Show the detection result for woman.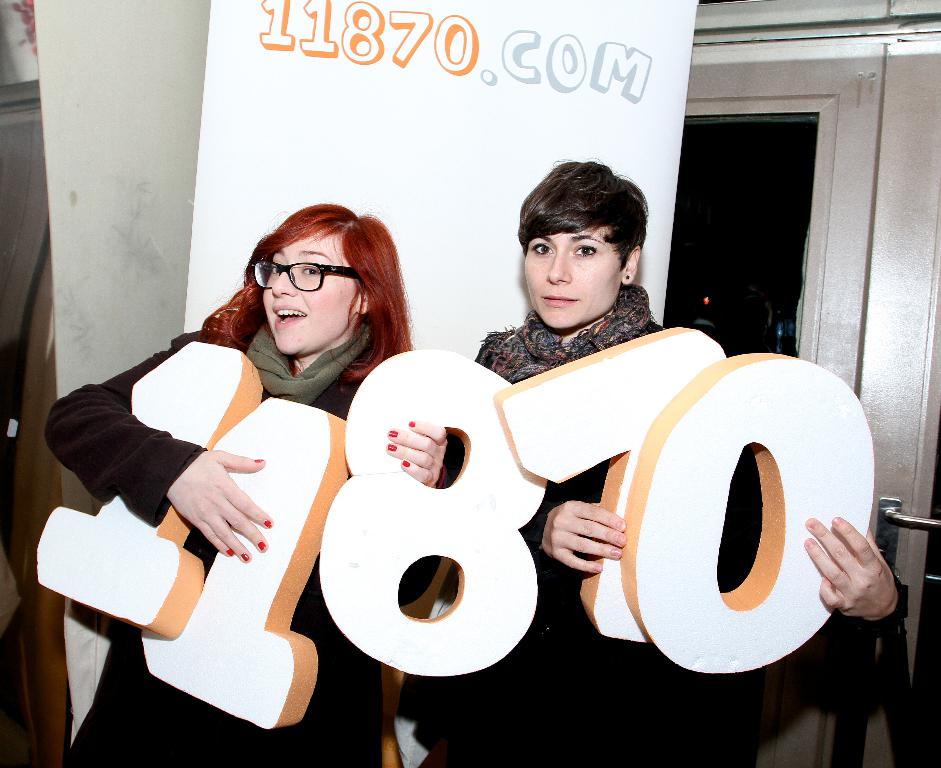
left=68, top=220, right=380, bottom=753.
